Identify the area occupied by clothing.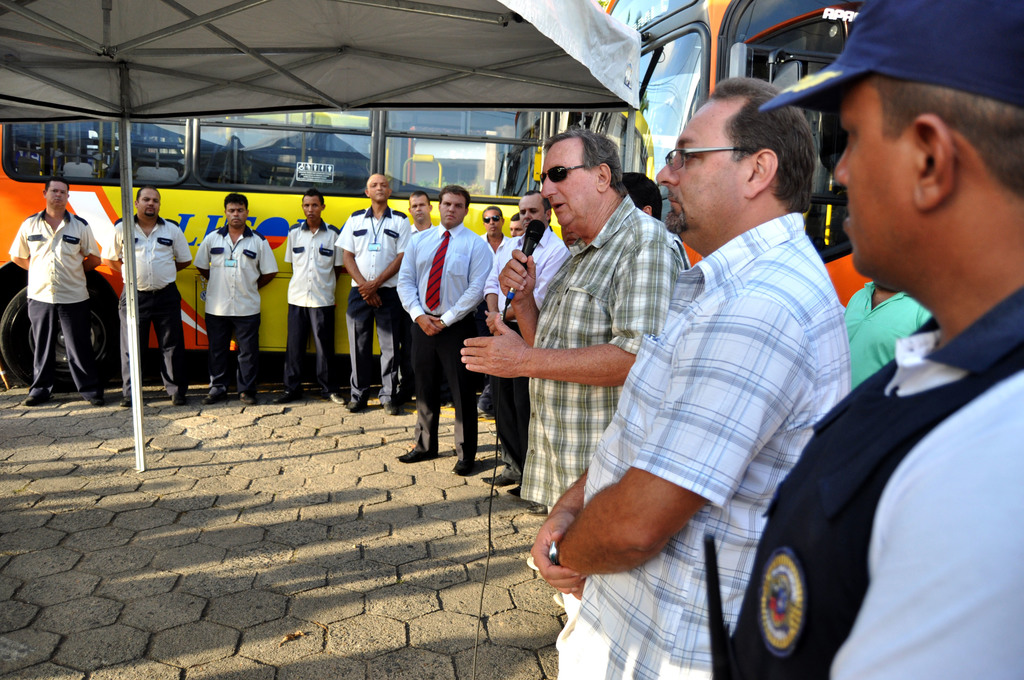
Area: detection(525, 197, 692, 512).
